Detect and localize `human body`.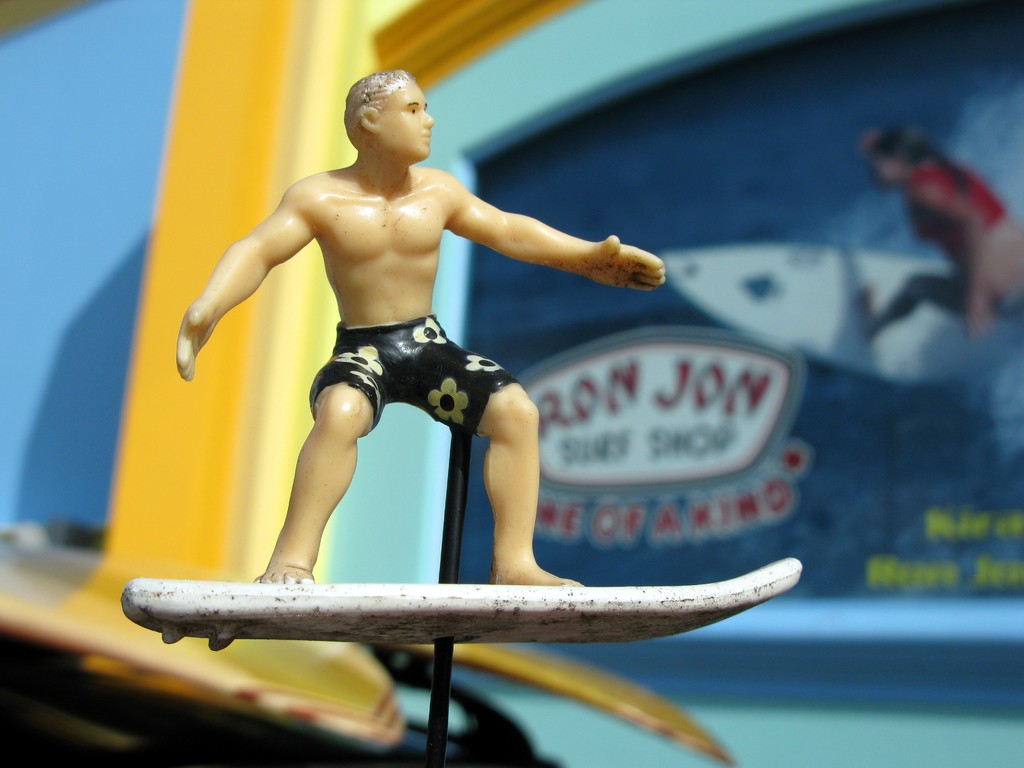
Localized at <bbox>865, 126, 1023, 339</bbox>.
